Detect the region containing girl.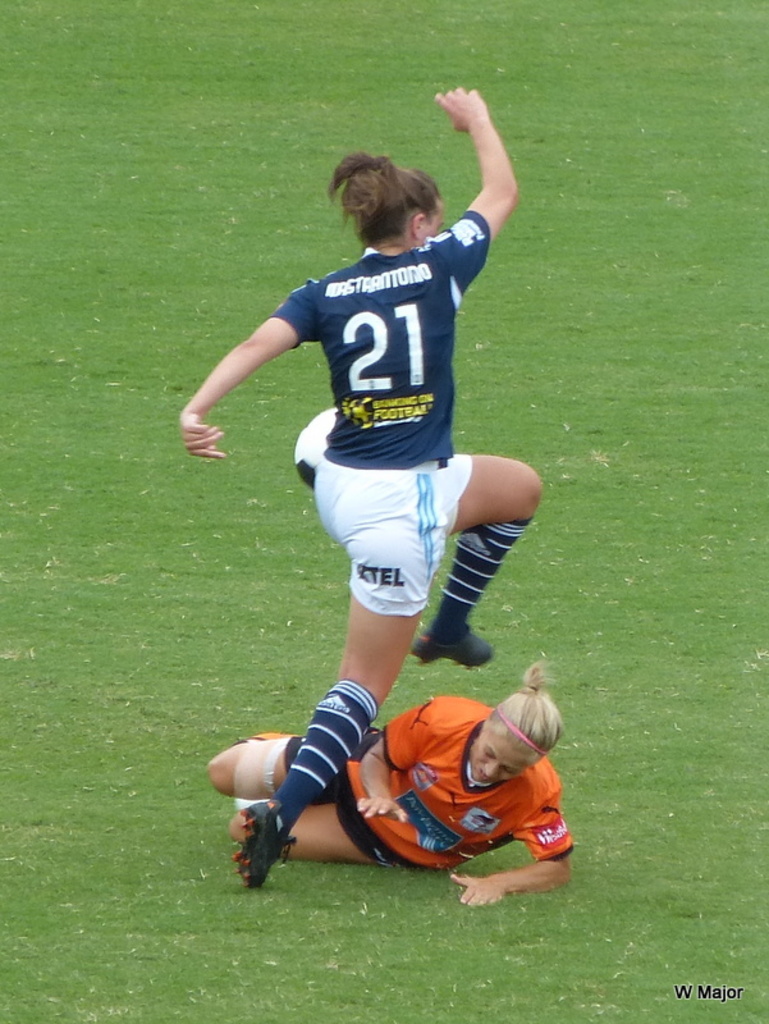
x1=210, y1=657, x2=571, y2=905.
